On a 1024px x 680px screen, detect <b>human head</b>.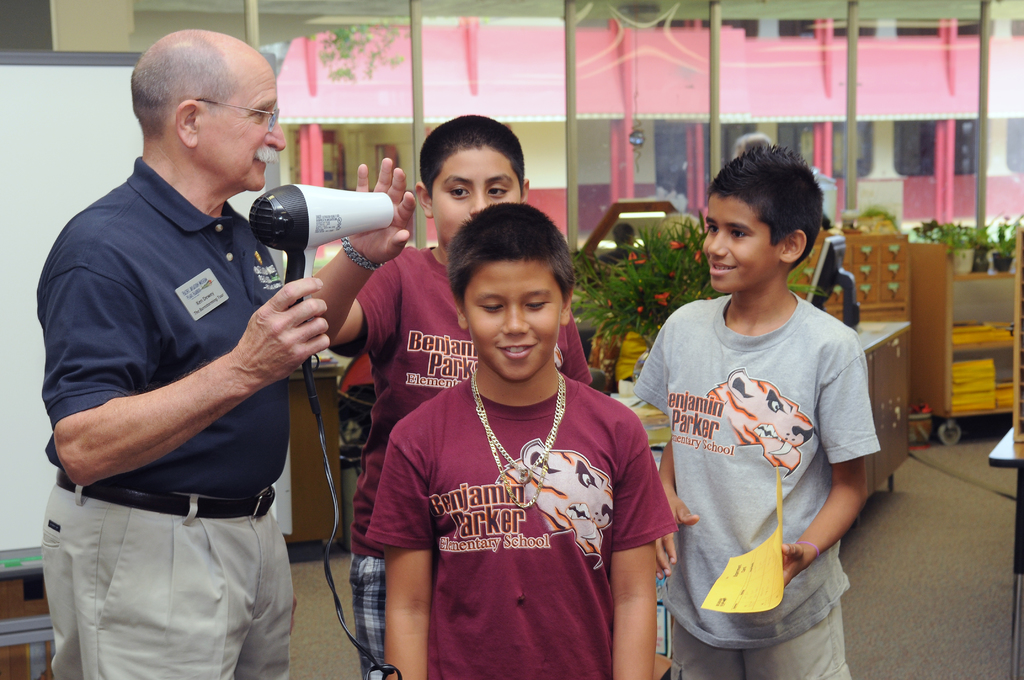
451, 213, 595, 375.
